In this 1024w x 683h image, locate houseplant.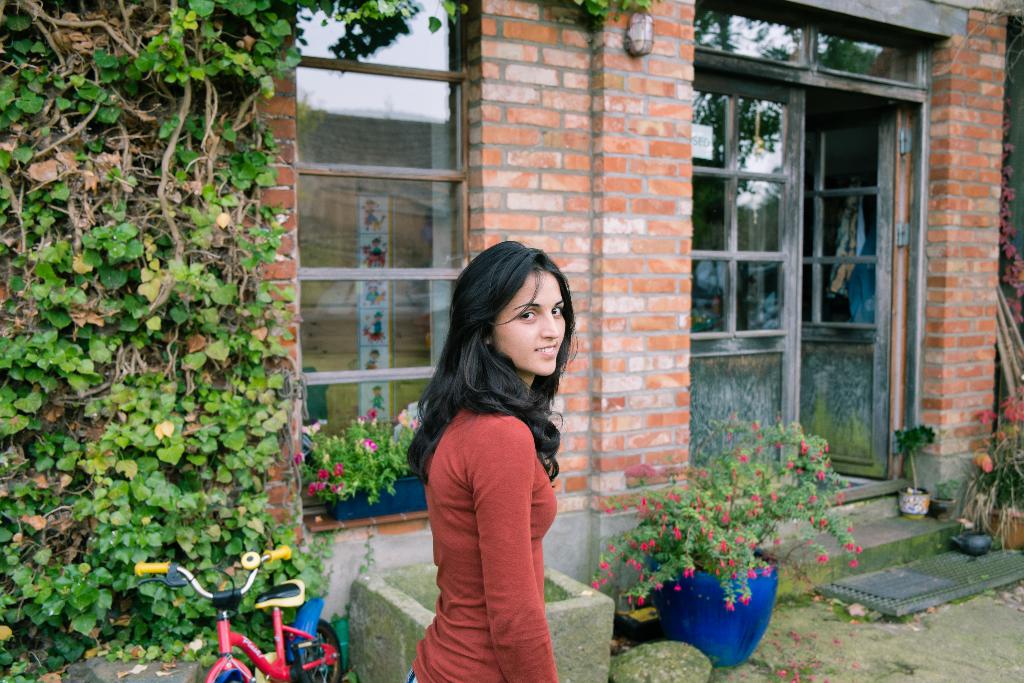
Bounding box: box(293, 412, 436, 538).
